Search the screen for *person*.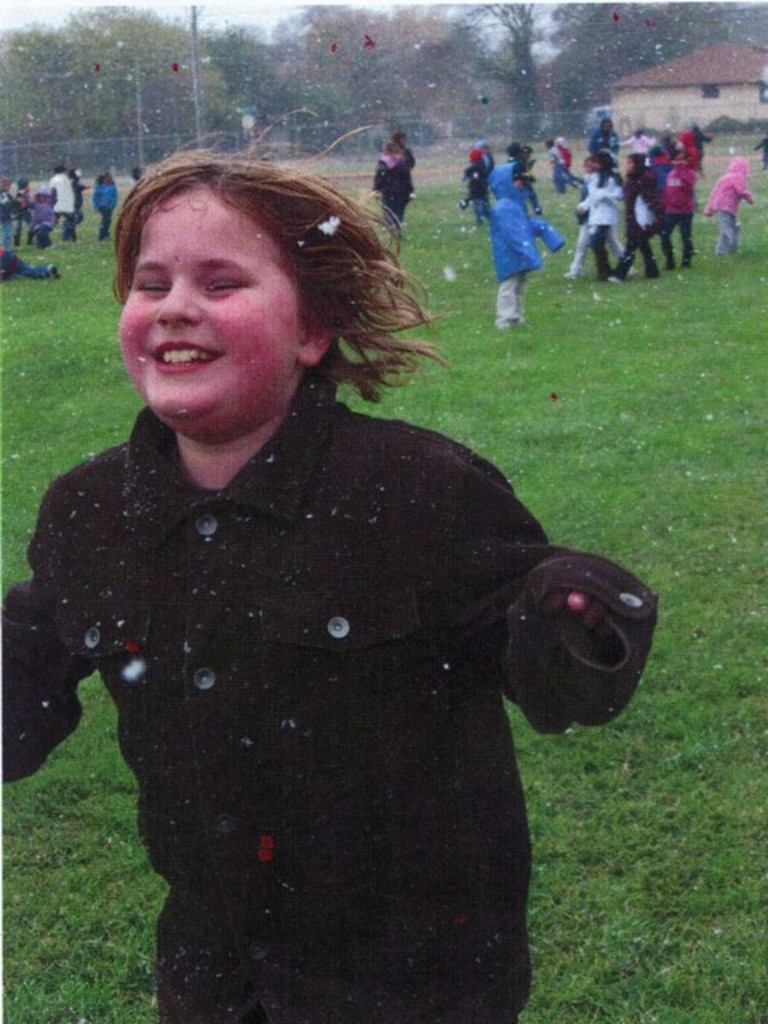
Found at [0, 102, 664, 1022].
